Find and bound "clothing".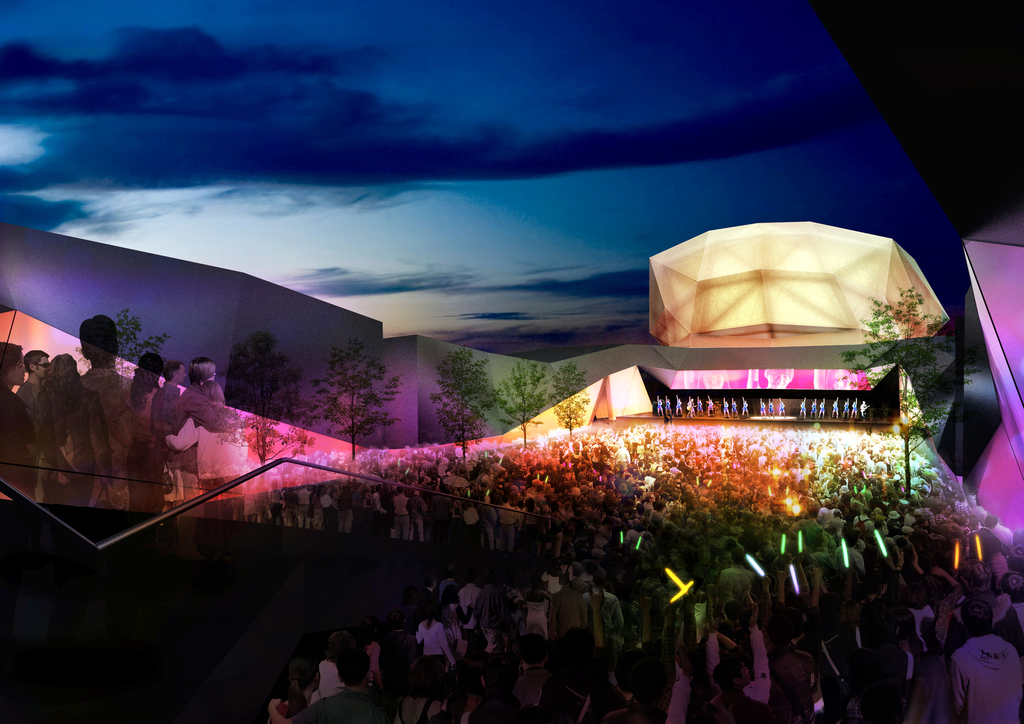
Bound: 499, 504, 517, 556.
